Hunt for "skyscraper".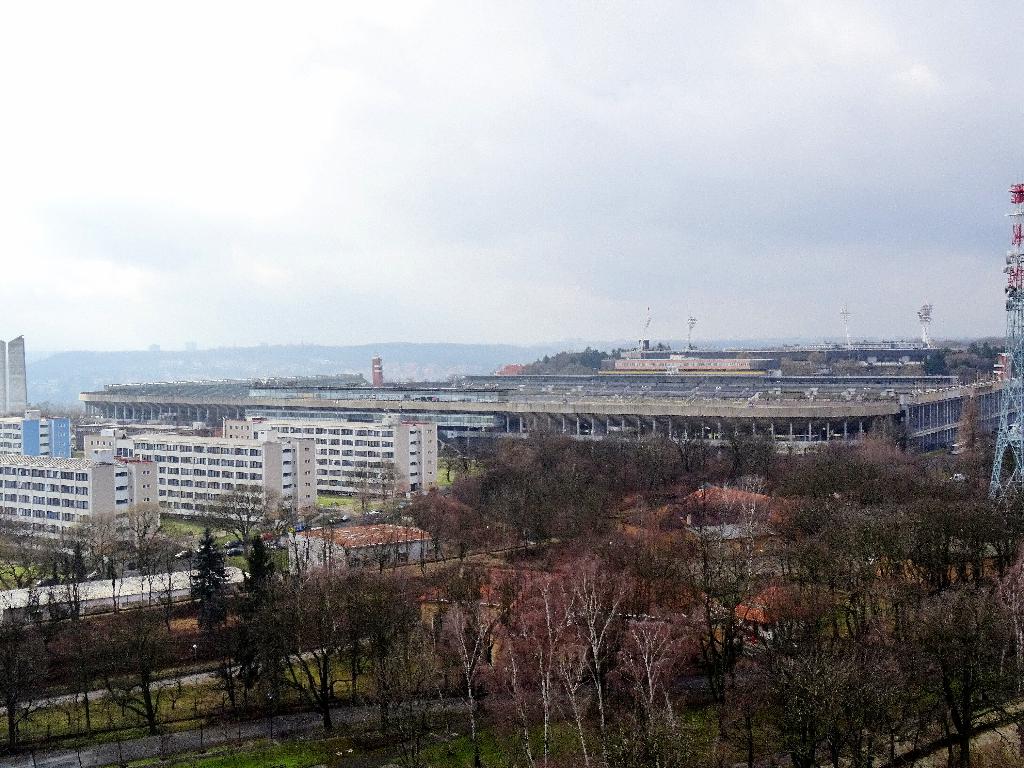
Hunted down at {"x1": 233, "y1": 410, "x2": 436, "y2": 513}.
